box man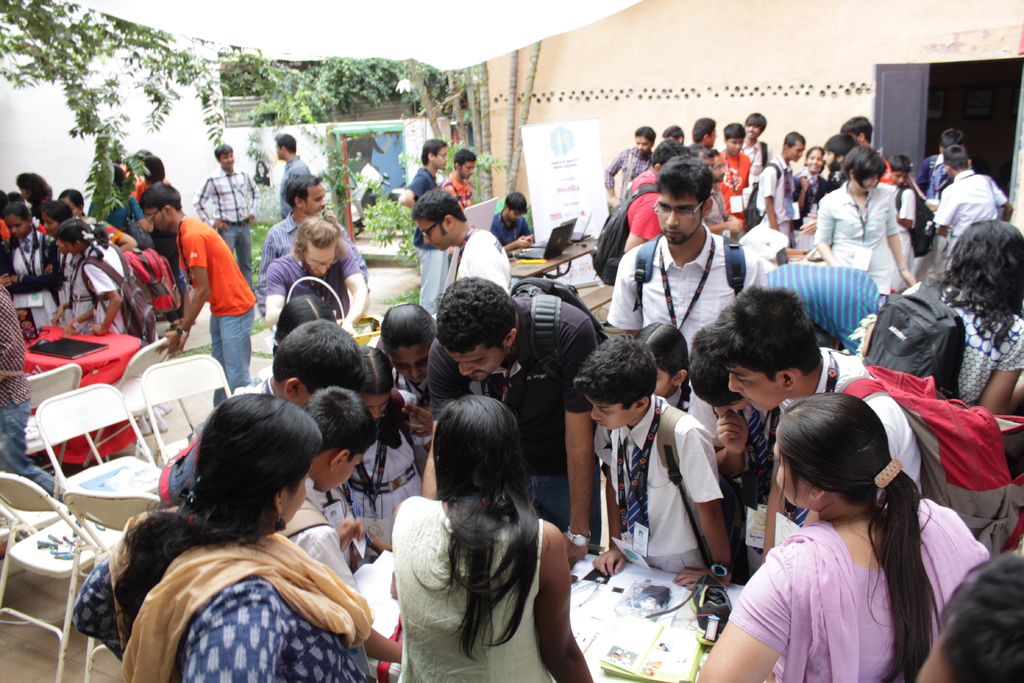
186:138:262:289
